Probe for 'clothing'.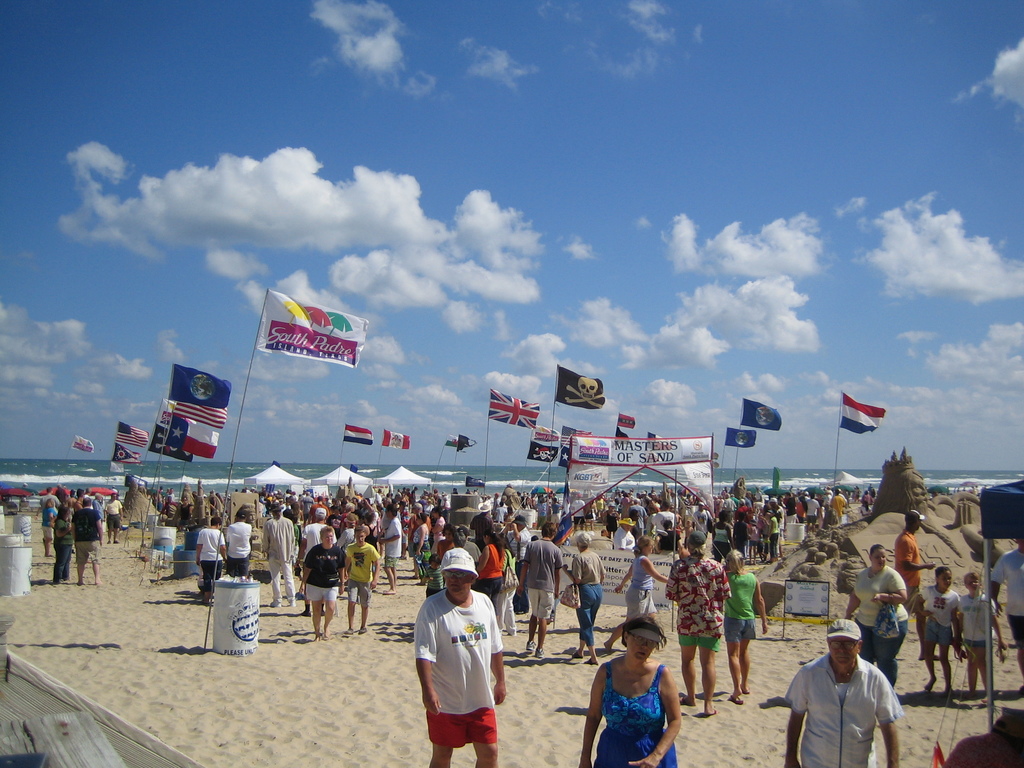
Probe result: (413, 518, 430, 551).
